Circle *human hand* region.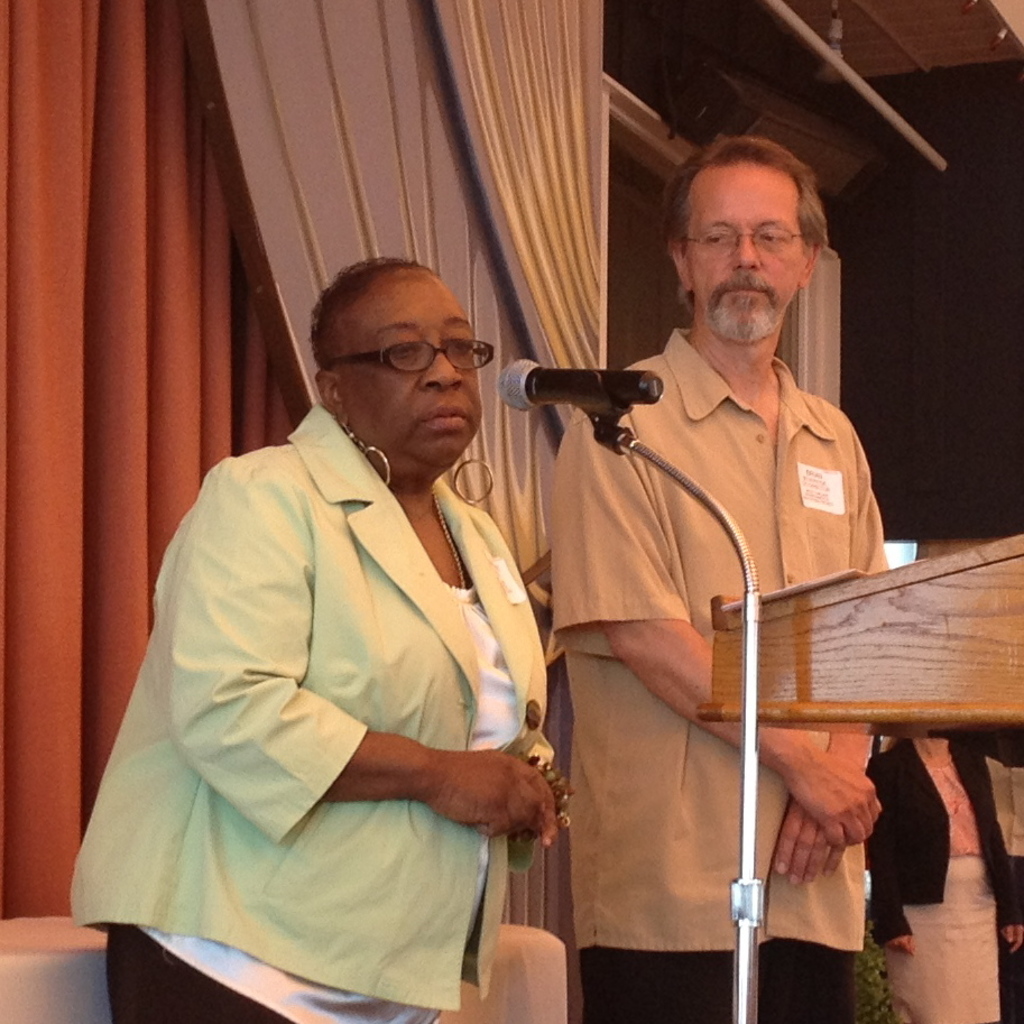
Region: l=997, t=922, r=1023, b=954.
